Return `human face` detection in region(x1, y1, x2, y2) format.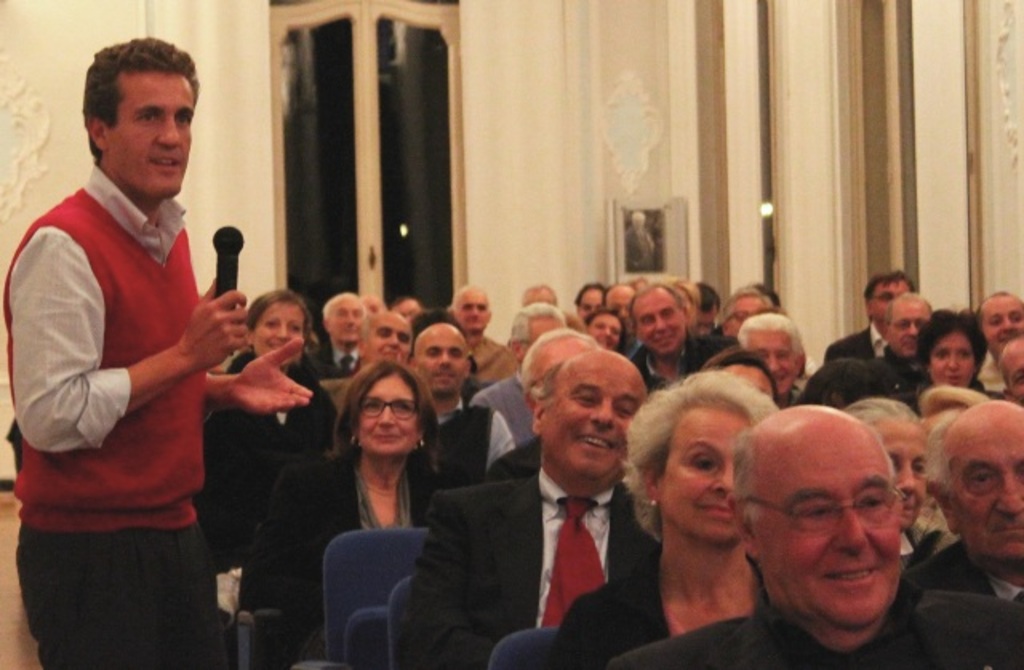
region(586, 310, 624, 349).
